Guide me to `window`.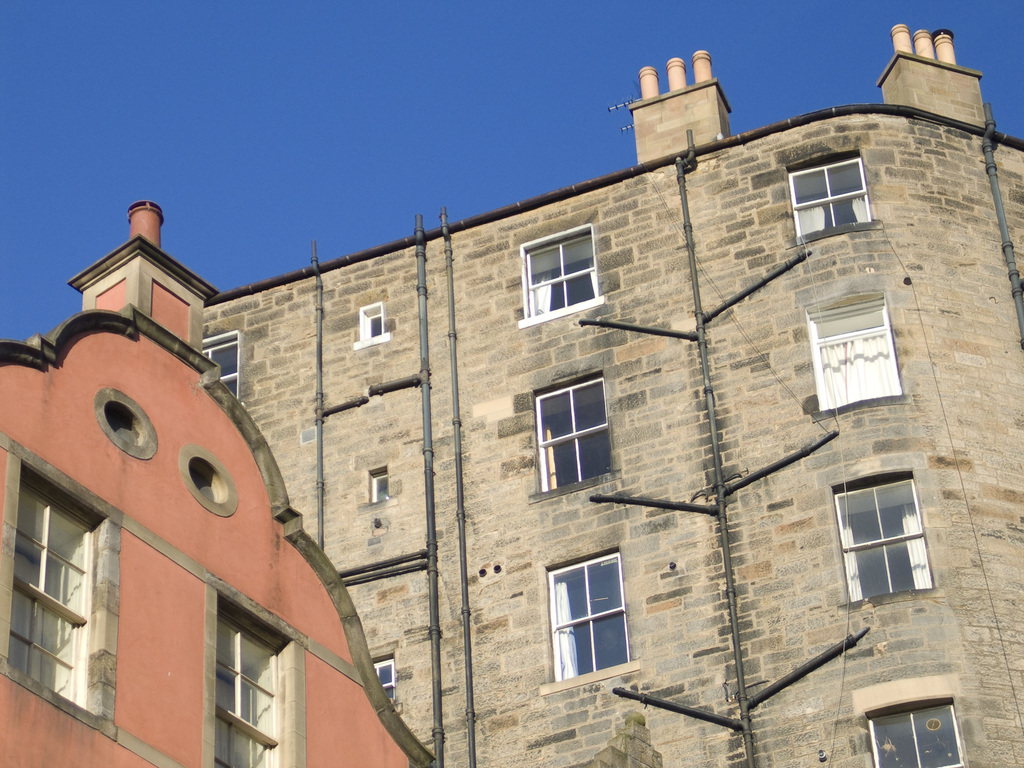
Guidance: 0:435:126:748.
